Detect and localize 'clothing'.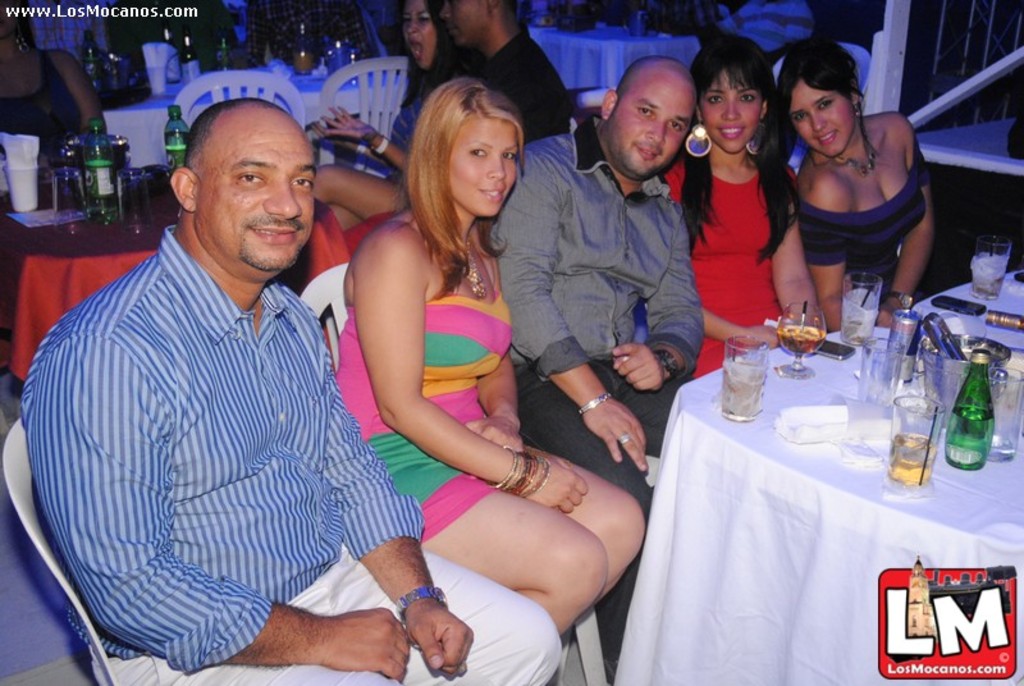
Localized at {"left": 9, "top": 228, "right": 572, "bottom": 685}.
